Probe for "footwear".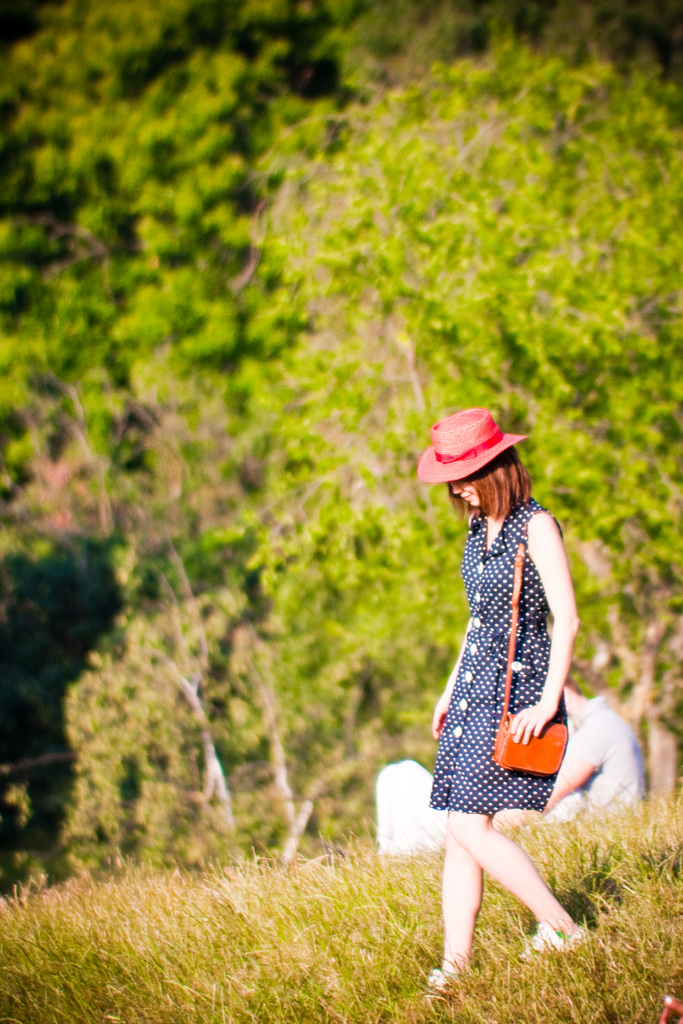
Probe result: pyautogui.locateOnScreen(525, 925, 591, 957).
